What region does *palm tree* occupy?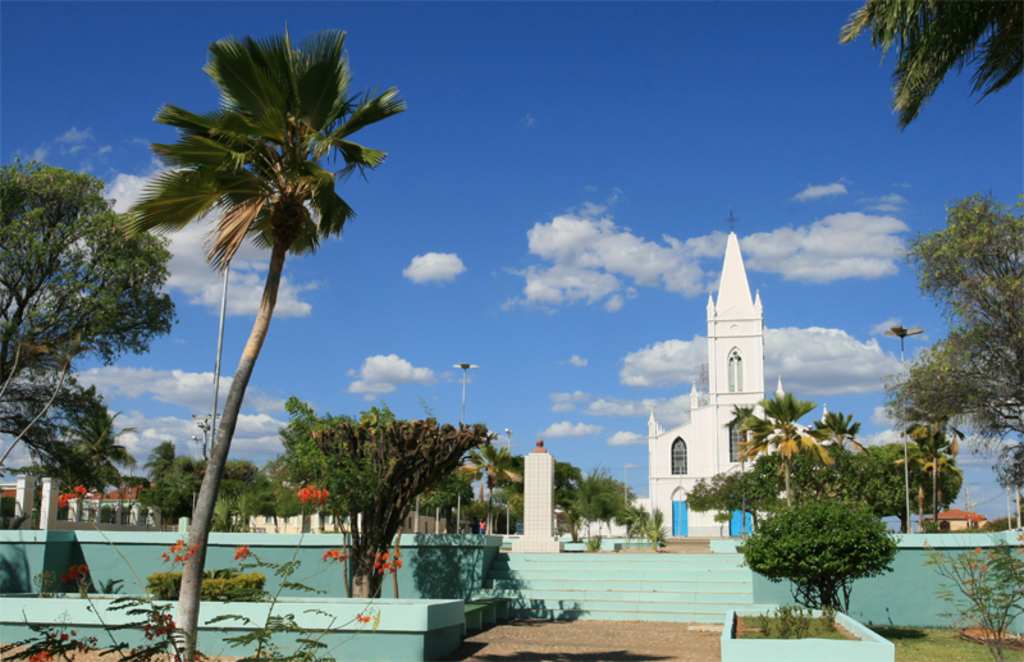
pyautogui.locateOnScreen(741, 391, 861, 447).
